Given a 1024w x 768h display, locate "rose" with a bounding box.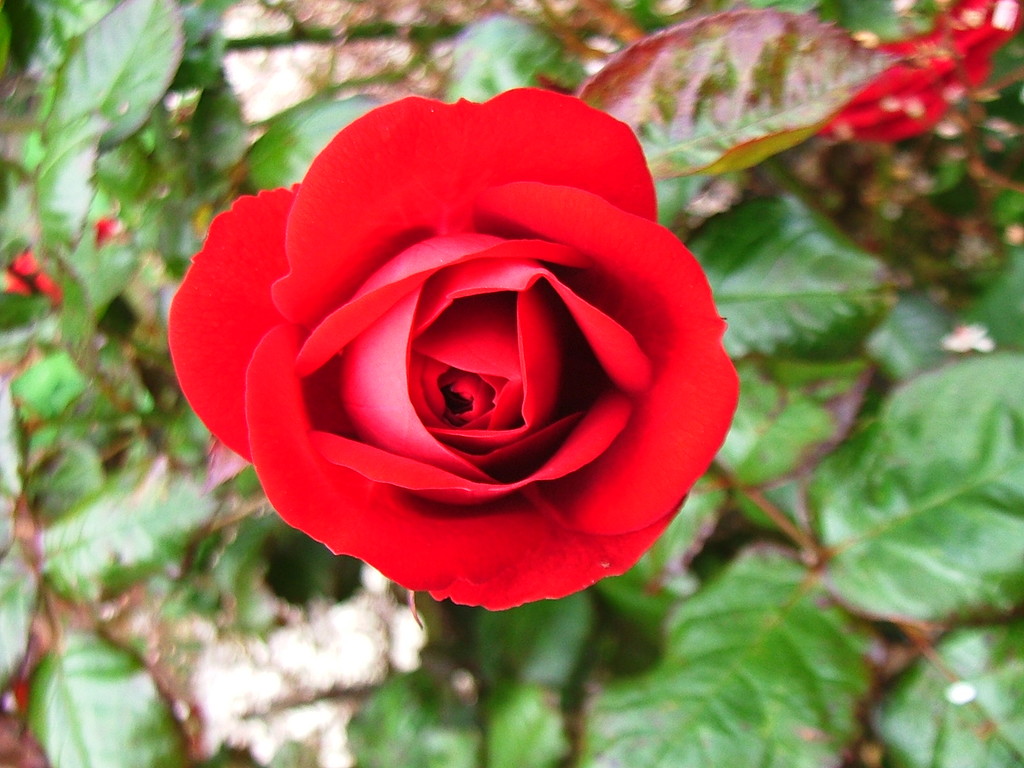
Located: x1=170, y1=87, x2=745, y2=617.
